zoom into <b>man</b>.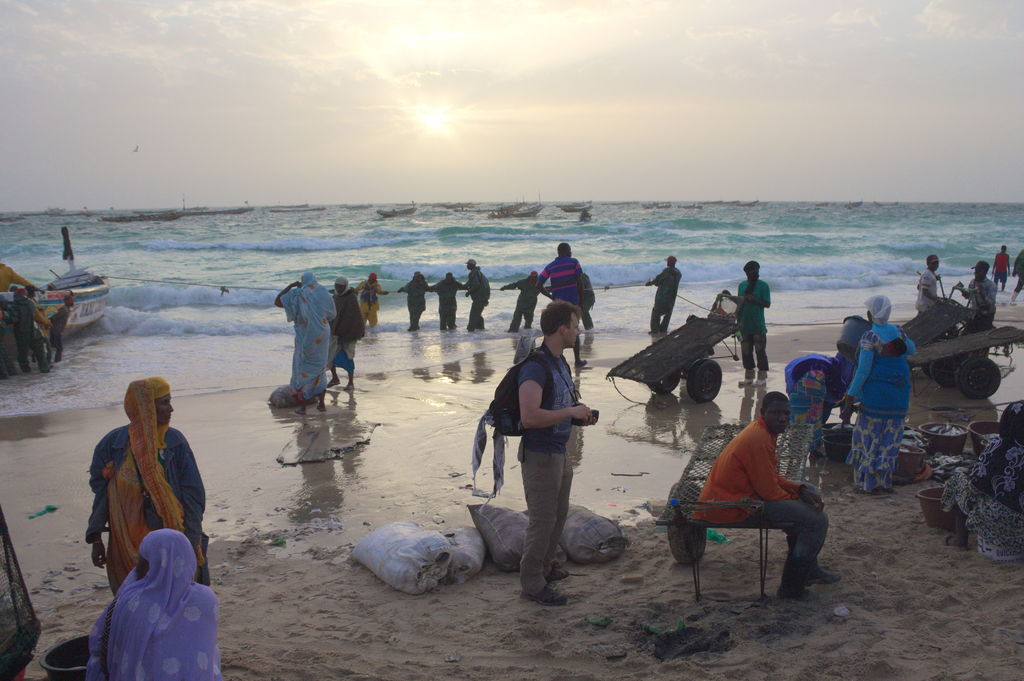
Zoom target: <region>916, 253, 943, 315</region>.
